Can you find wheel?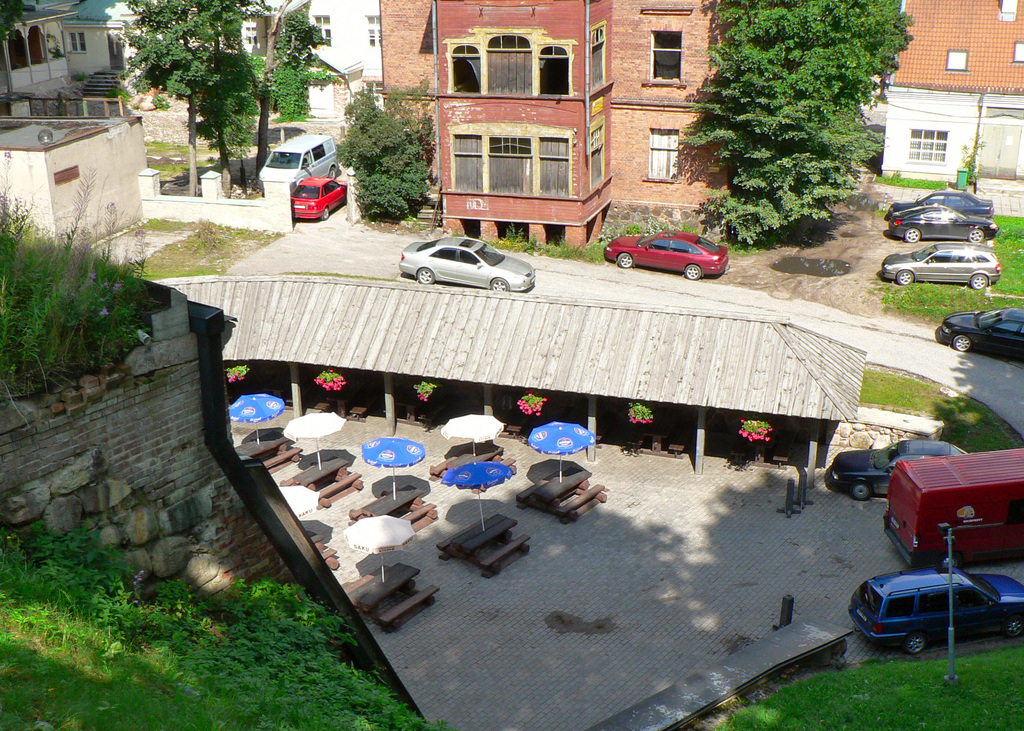
Yes, bounding box: pyautogui.locateOnScreen(910, 633, 930, 655).
